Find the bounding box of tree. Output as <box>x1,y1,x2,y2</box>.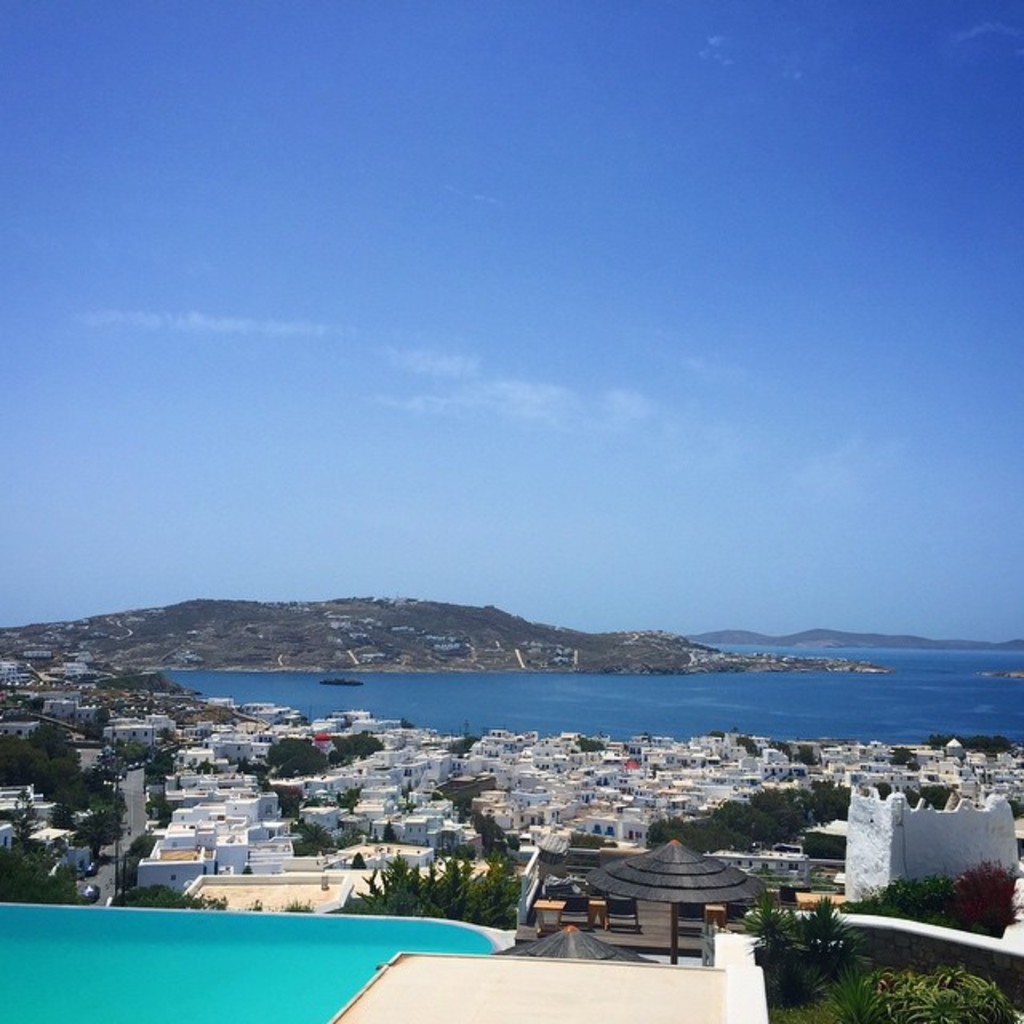
<box>870,962,1011,1022</box>.
